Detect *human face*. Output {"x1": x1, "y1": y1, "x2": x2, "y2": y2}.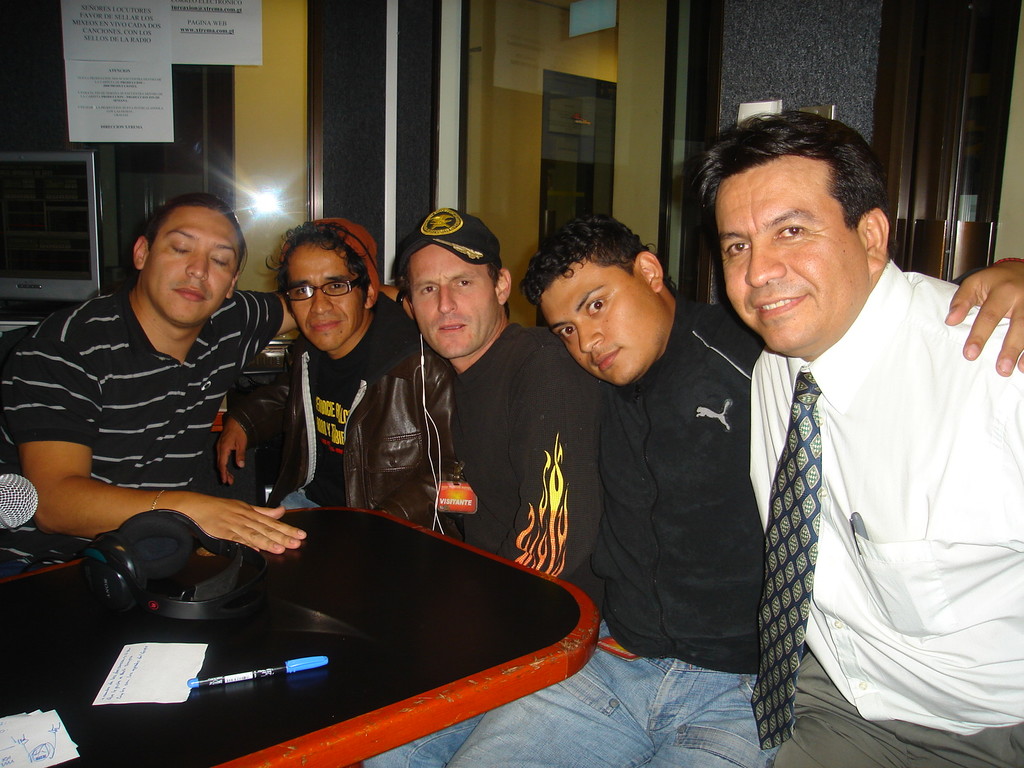
{"x1": 148, "y1": 207, "x2": 230, "y2": 320}.
